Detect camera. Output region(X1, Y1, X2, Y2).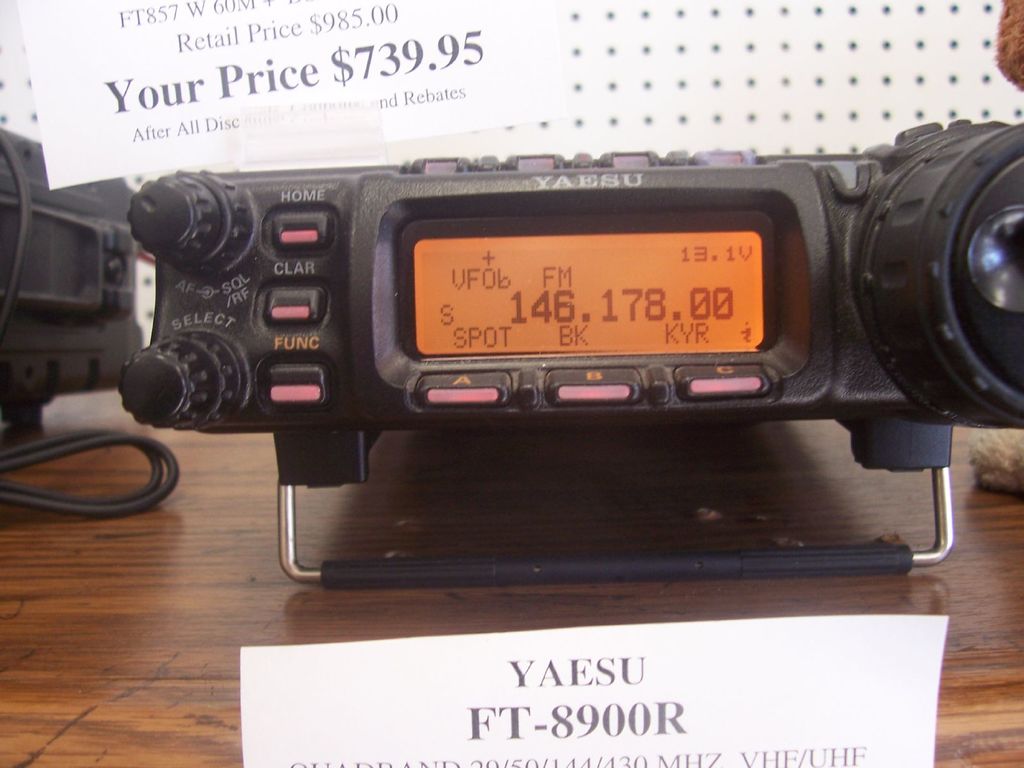
region(97, 95, 1023, 594).
